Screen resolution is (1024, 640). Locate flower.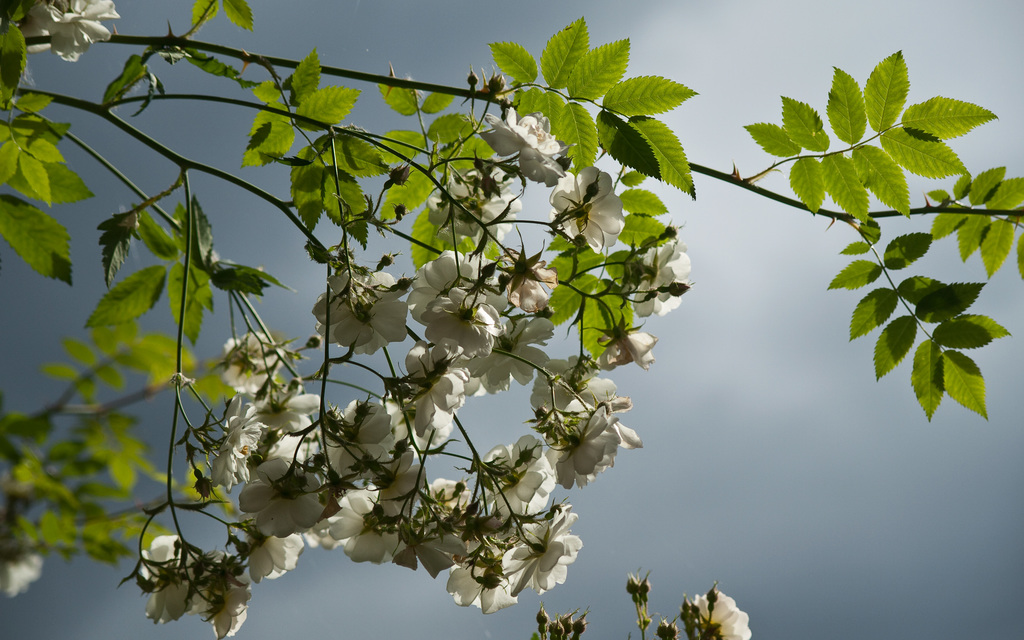
x1=20 y1=0 x2=125 y2=65.
